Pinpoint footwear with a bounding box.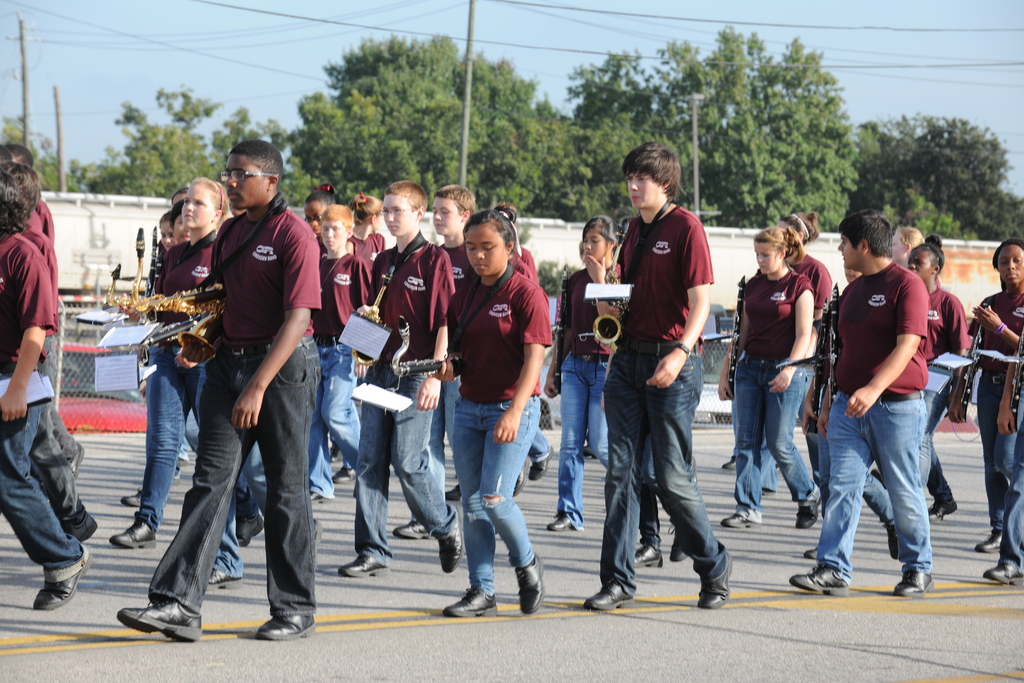
bbox(545, 512, 573, 532).
